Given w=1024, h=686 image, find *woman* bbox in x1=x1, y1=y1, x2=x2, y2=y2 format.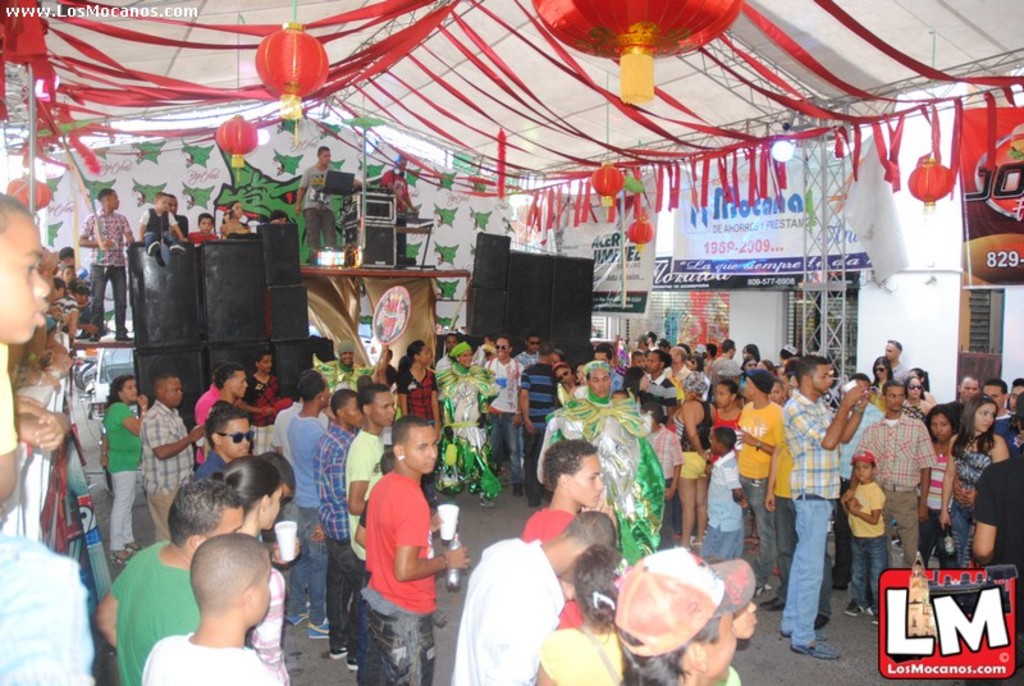
x1=93, y1=378, x2=145, y2=571.
